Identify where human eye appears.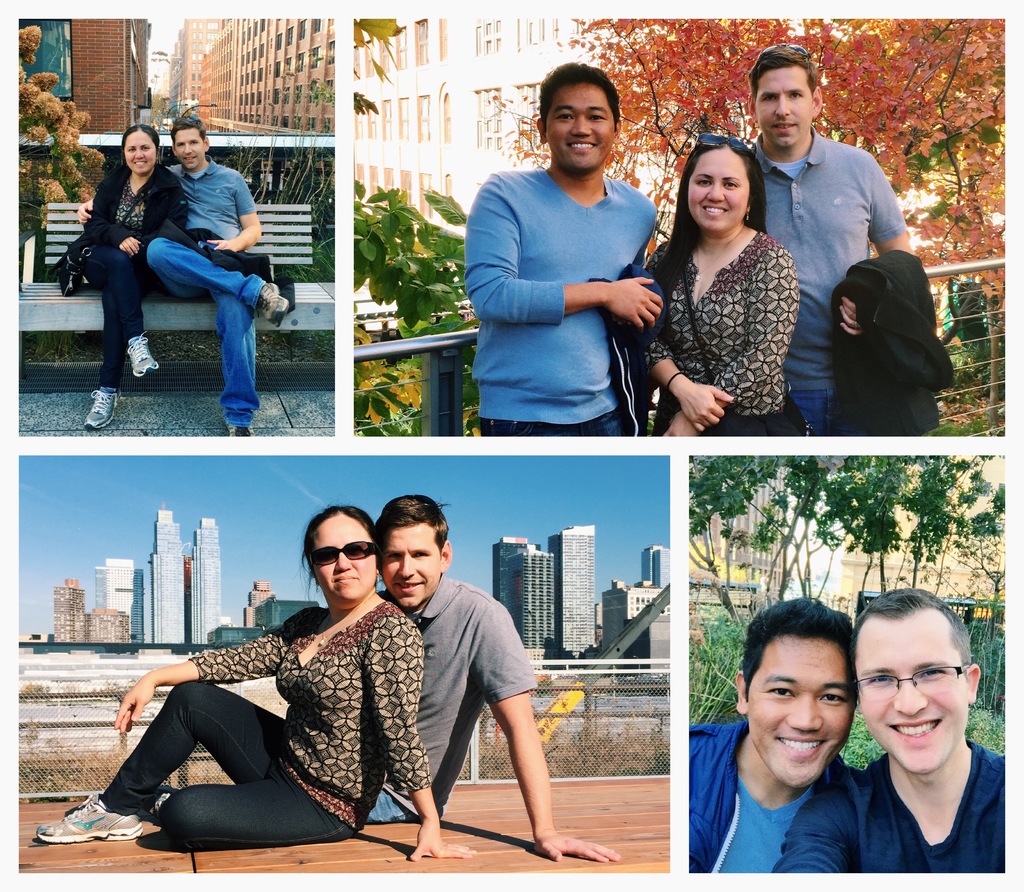
Appears at [x1=693, y1=176, x2=716, y2=190].
